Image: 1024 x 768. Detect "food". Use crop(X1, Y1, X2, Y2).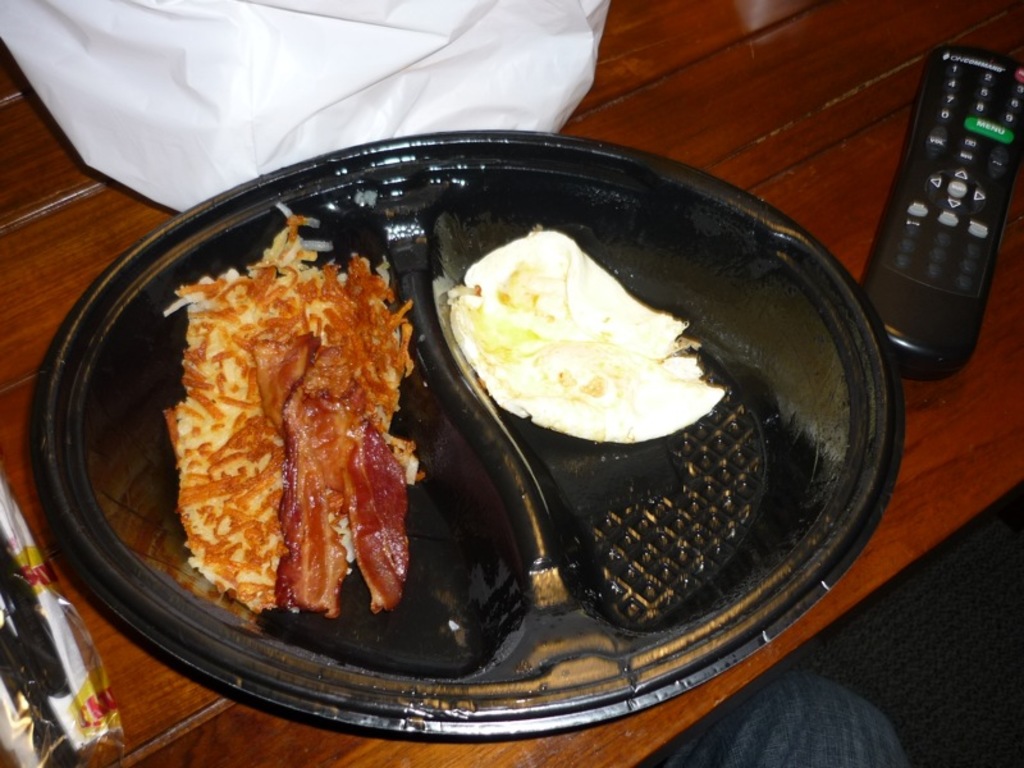
crop(451, 228, 731, 443).
